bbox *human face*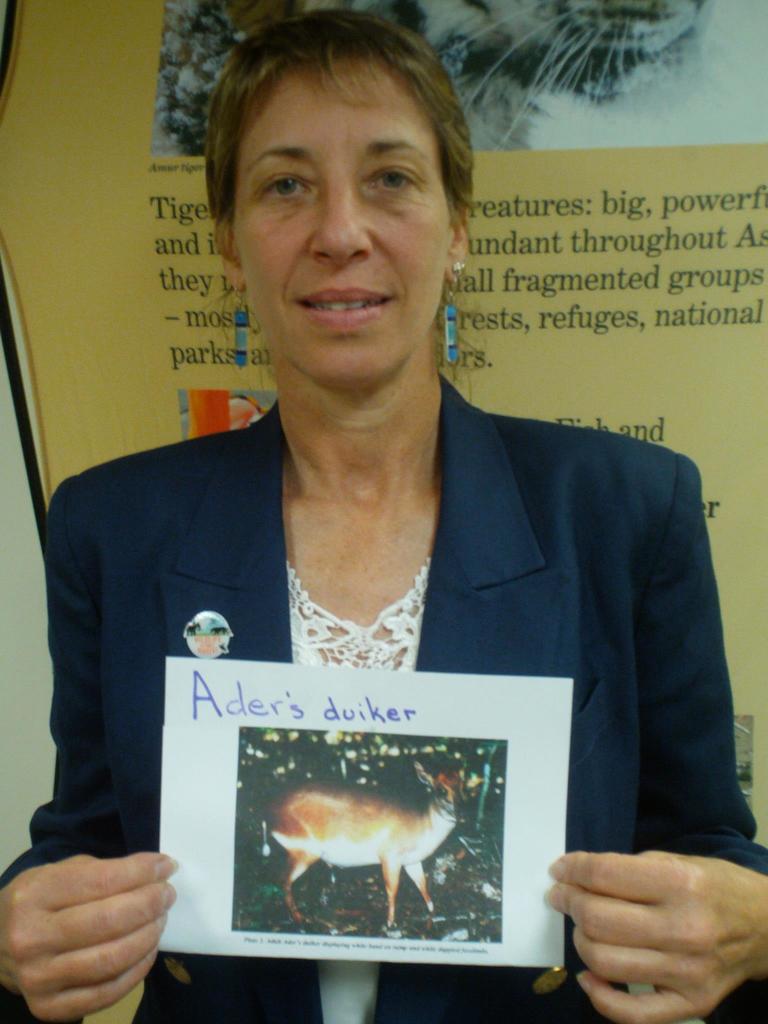
245,60,455,389
